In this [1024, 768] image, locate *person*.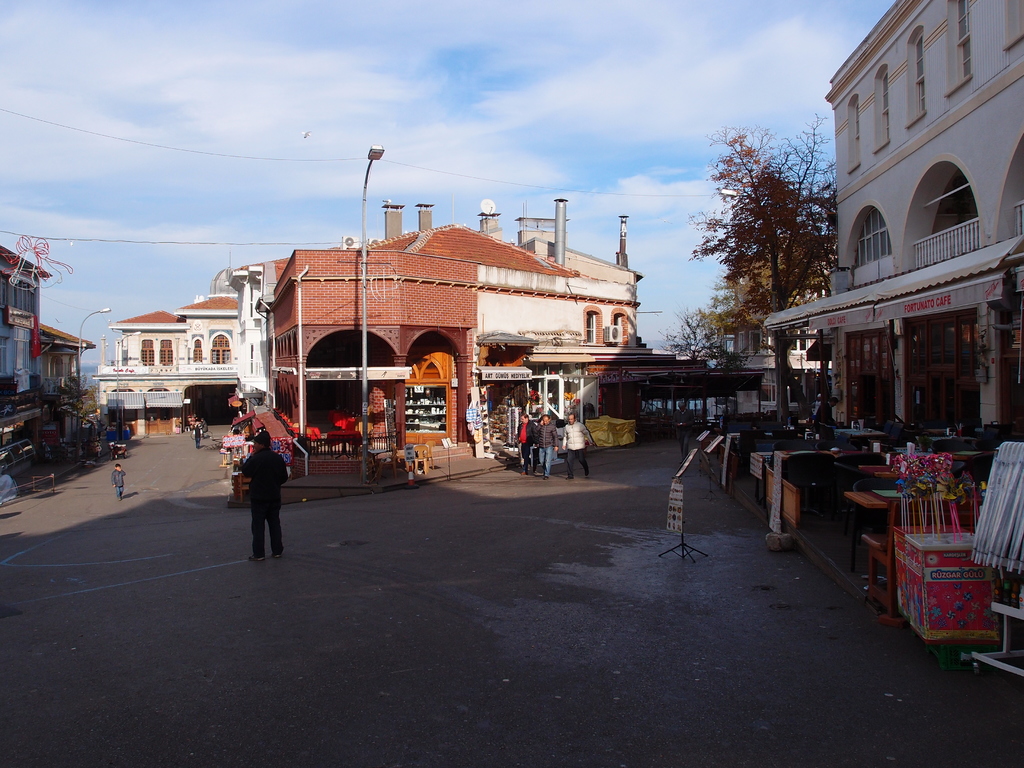
Bounding box: 515, 414, 537, 476.
